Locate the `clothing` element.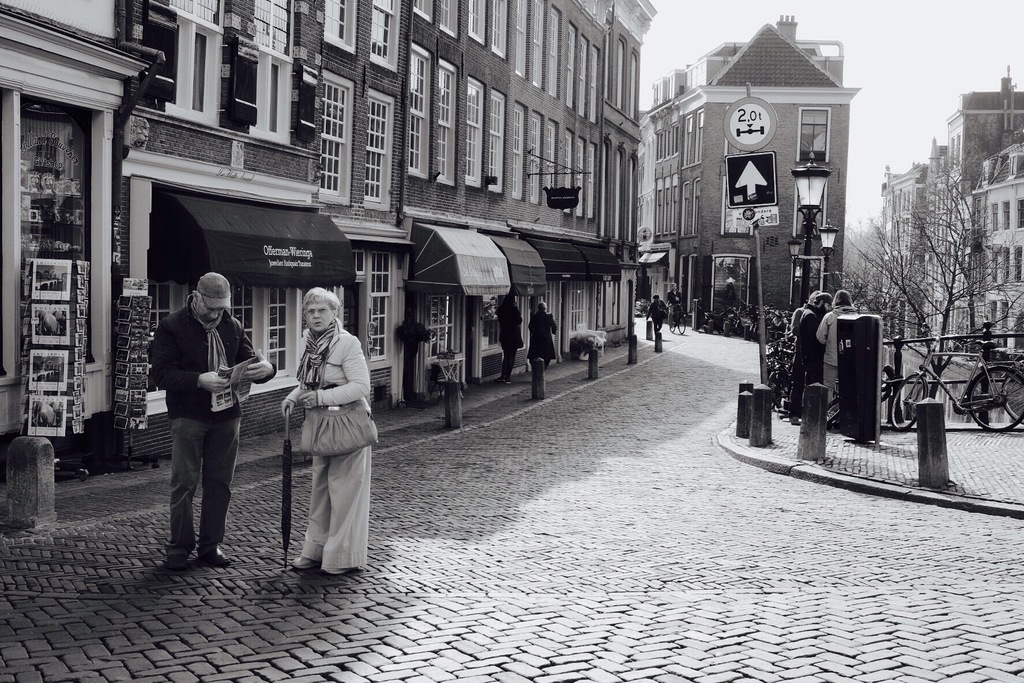
Element bbox: 648,295,669,331.
